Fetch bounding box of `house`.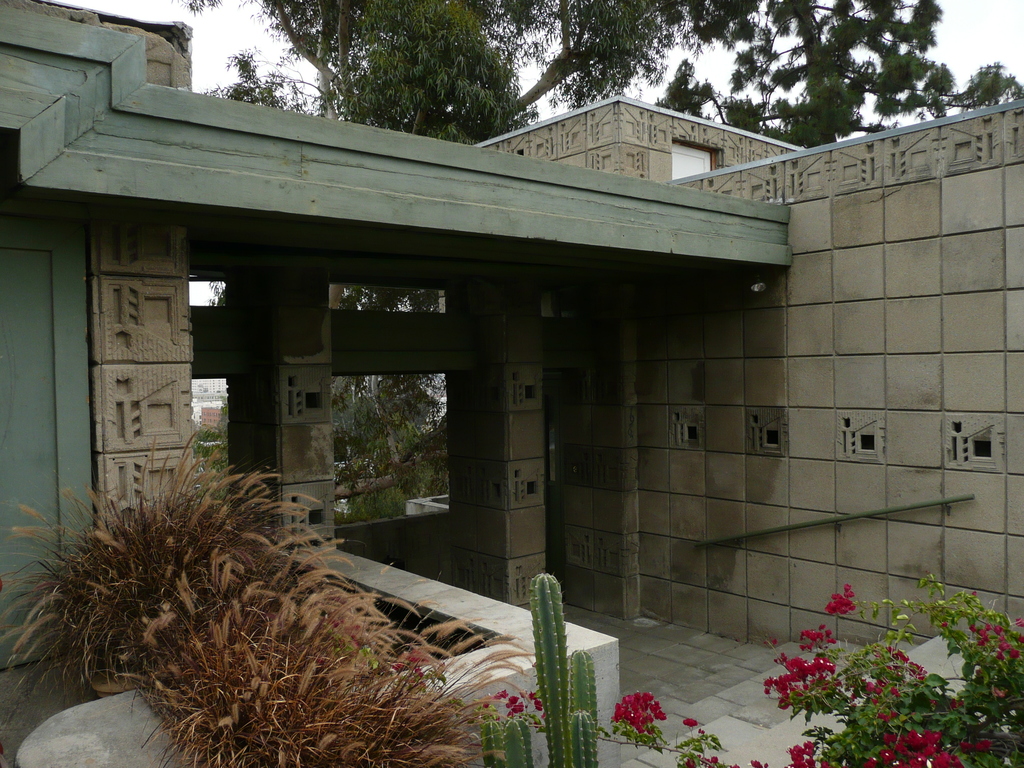
Bbox: <box>0,1,1023,767</box>.
